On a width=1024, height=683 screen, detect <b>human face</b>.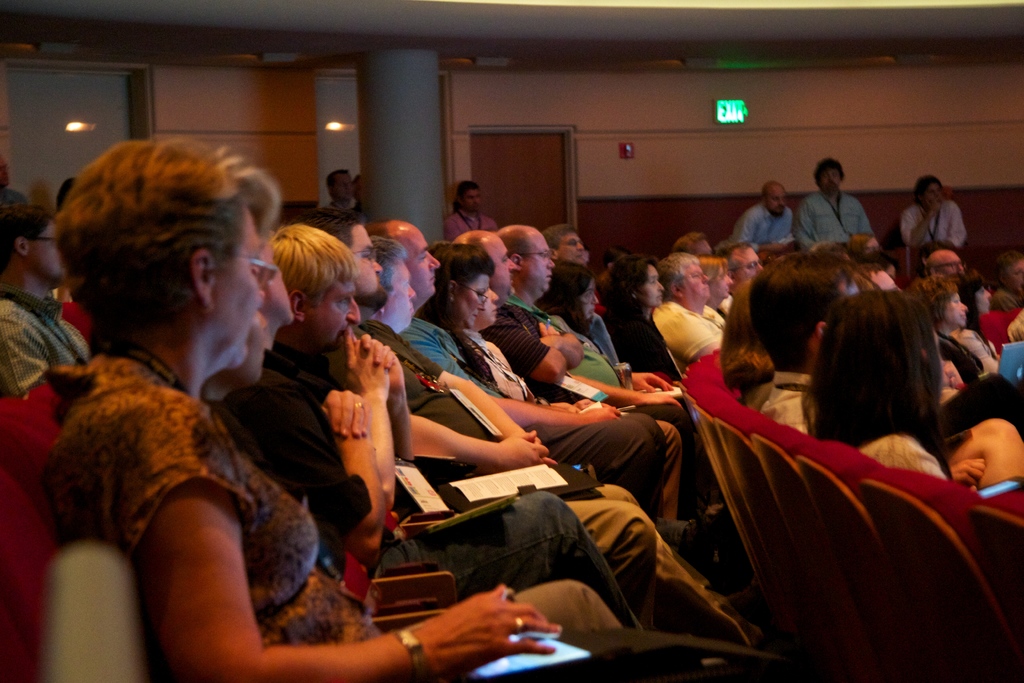
[left=212, top=210, right=266, bottom=369].
